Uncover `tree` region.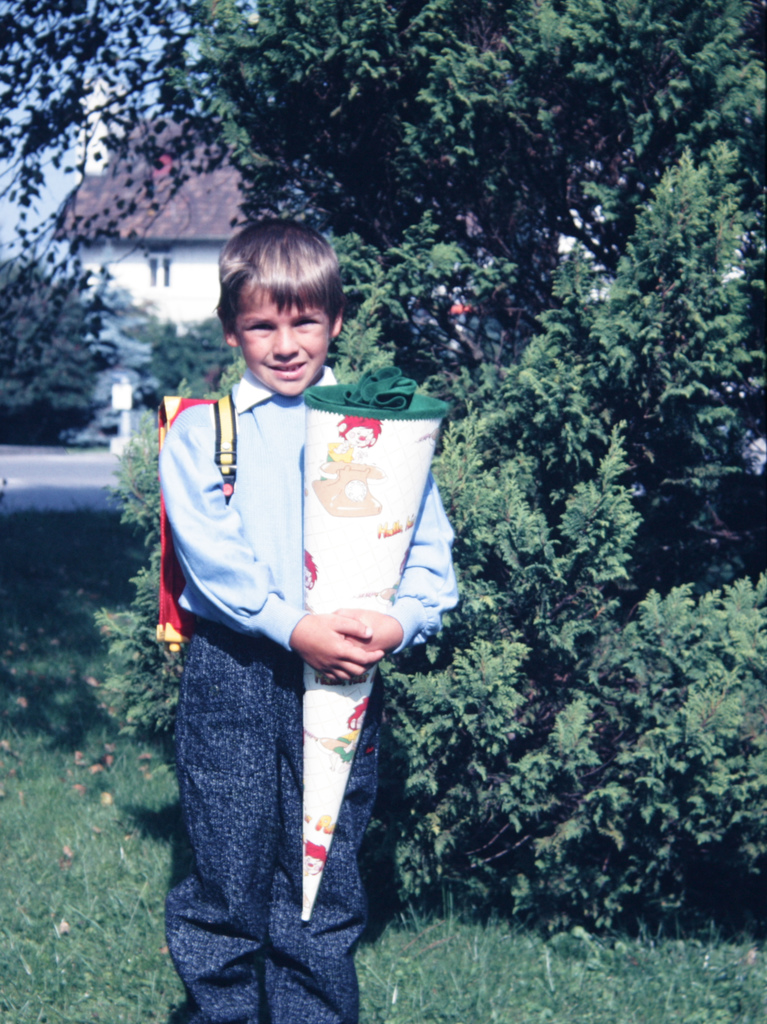
Uncovered: [left=0, top=251, right=122, bottom=445].
